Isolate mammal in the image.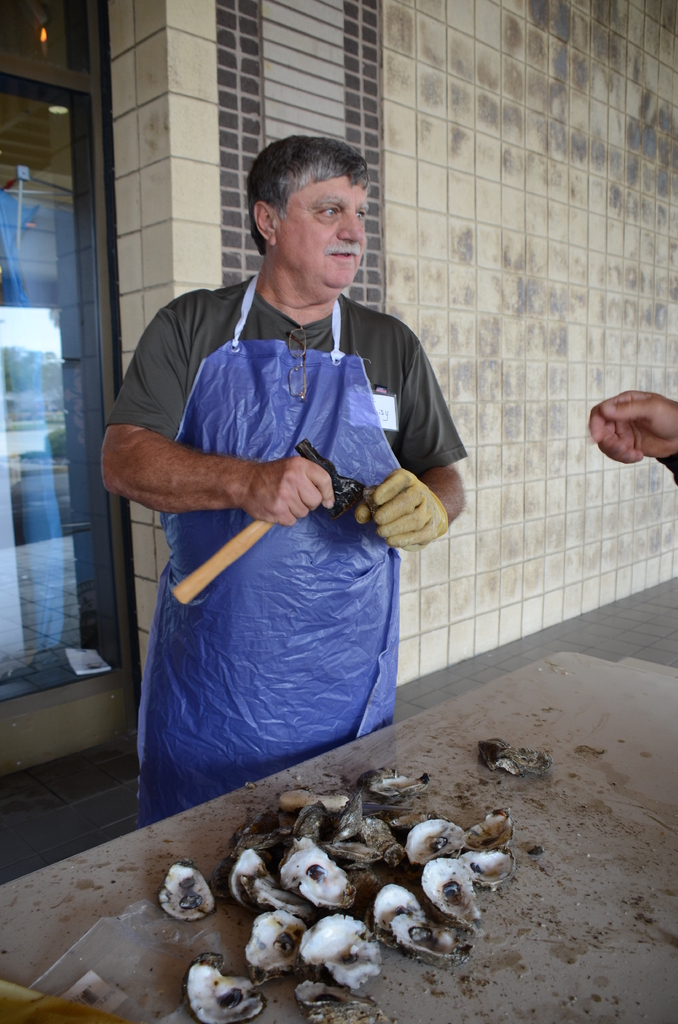
Isolated region: [left=98, top=168, right=456, bottom=810].
